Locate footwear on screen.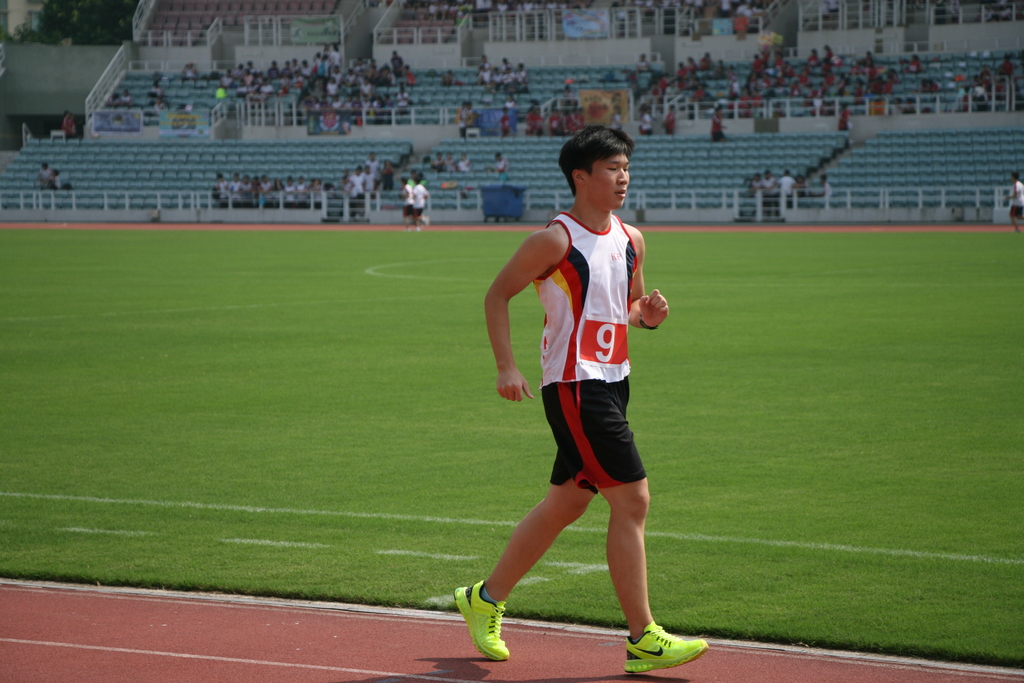
On screen at crop(624, 620, 707, 679).
